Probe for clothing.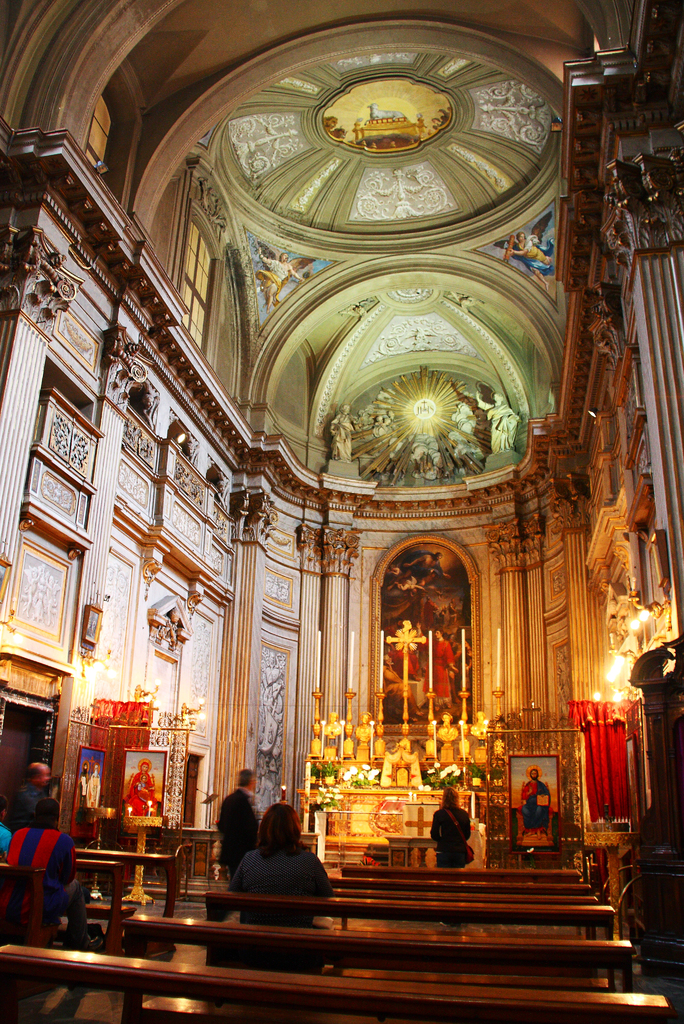
Probe result: left=86, top=774, right=101, bottom=809.
